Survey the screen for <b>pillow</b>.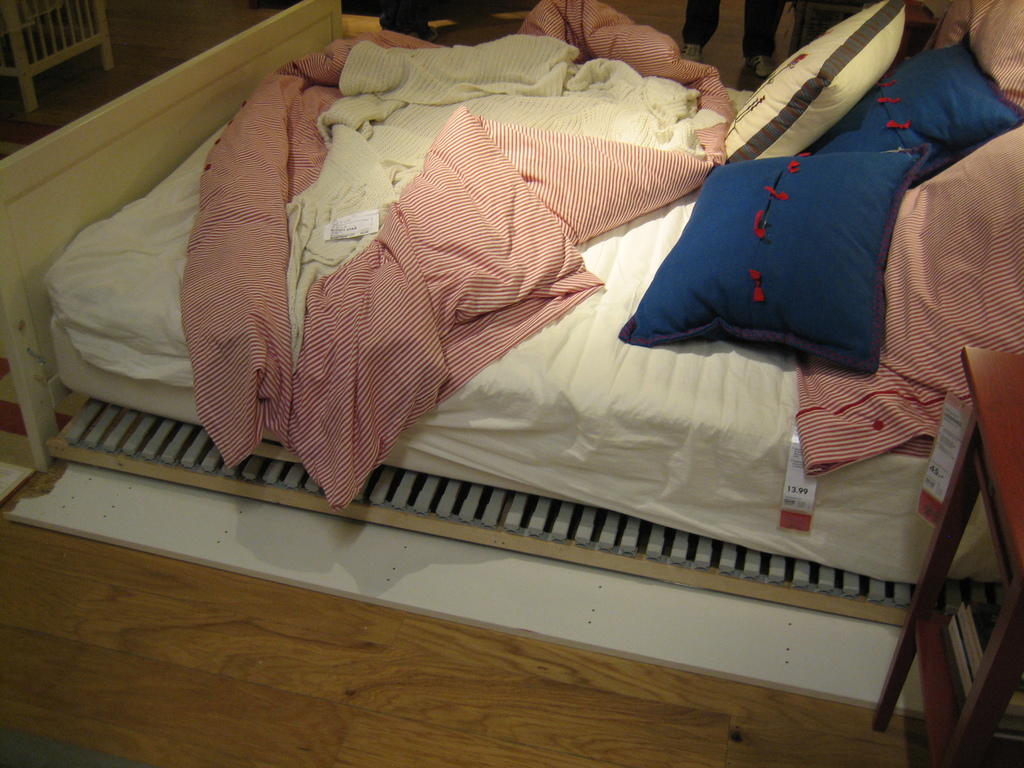
Survey found: l=717, t=4, r=909, b=175.
